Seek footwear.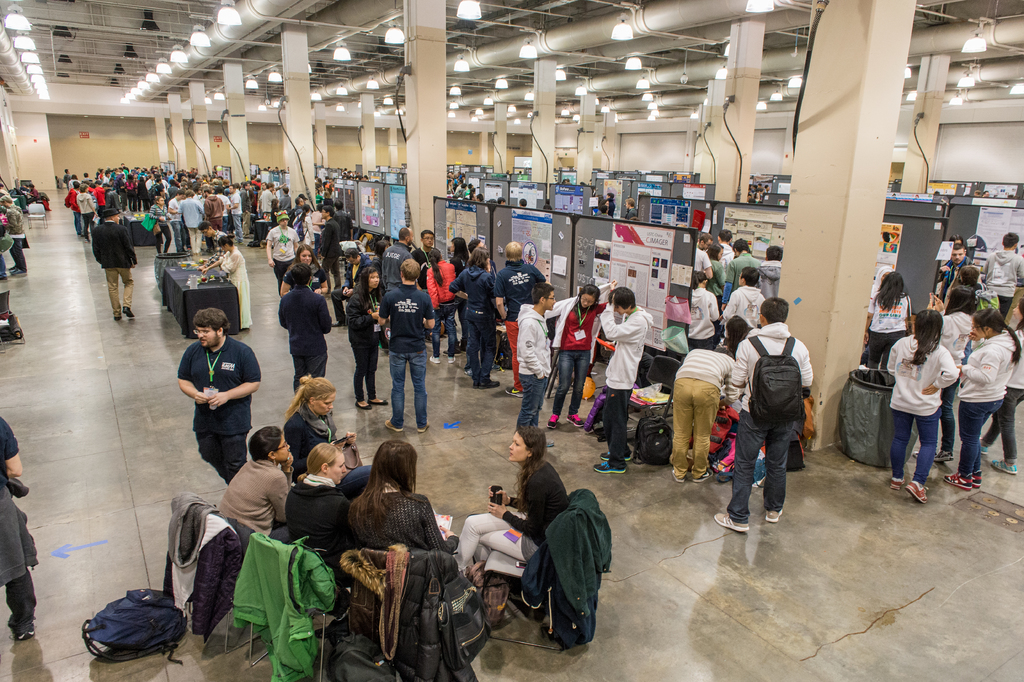
[left=429, top=354, right=442, bottom=364].
